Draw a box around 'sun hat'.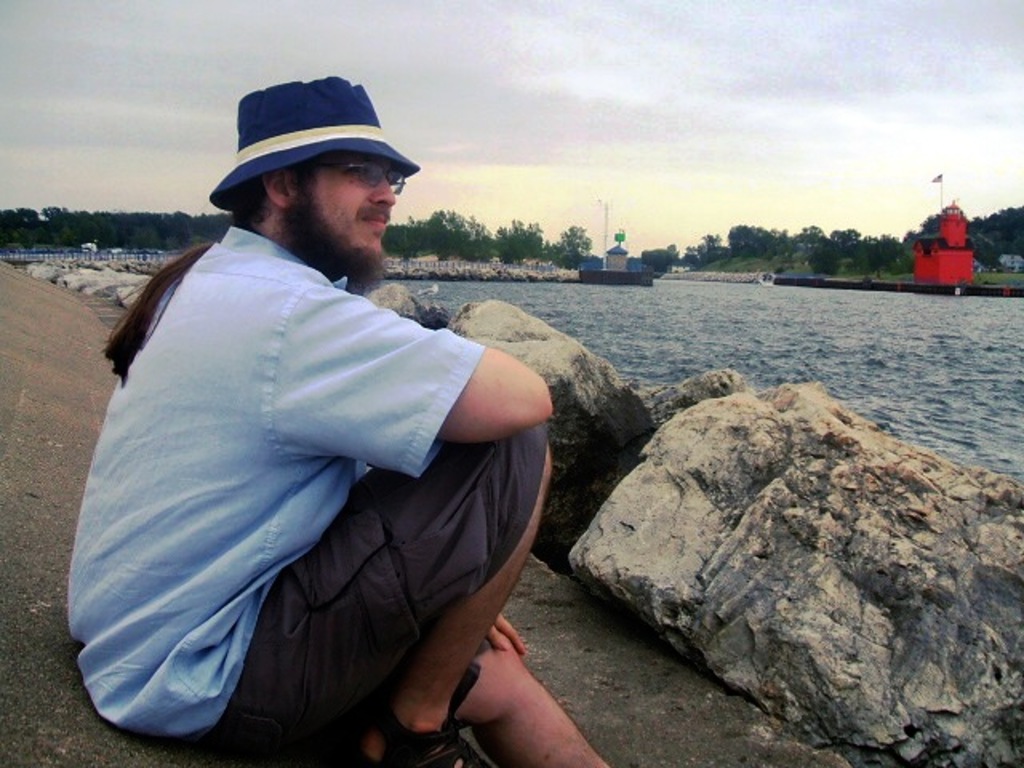
rect(198, 66, 418, 216).
